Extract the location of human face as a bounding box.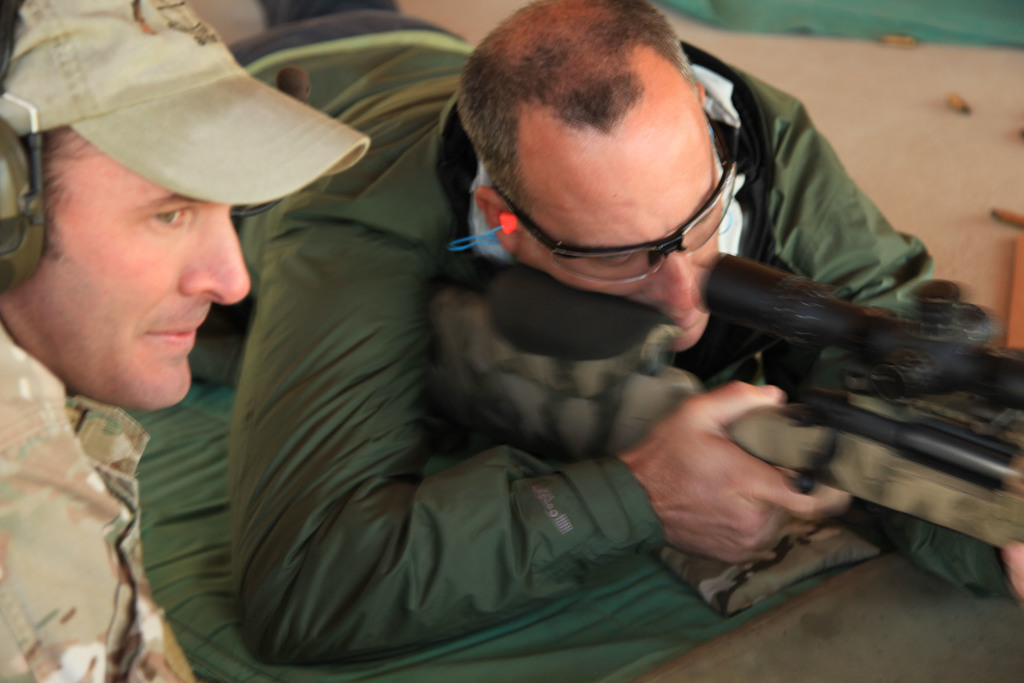
<region>3, 136, 249, 415</region>.
